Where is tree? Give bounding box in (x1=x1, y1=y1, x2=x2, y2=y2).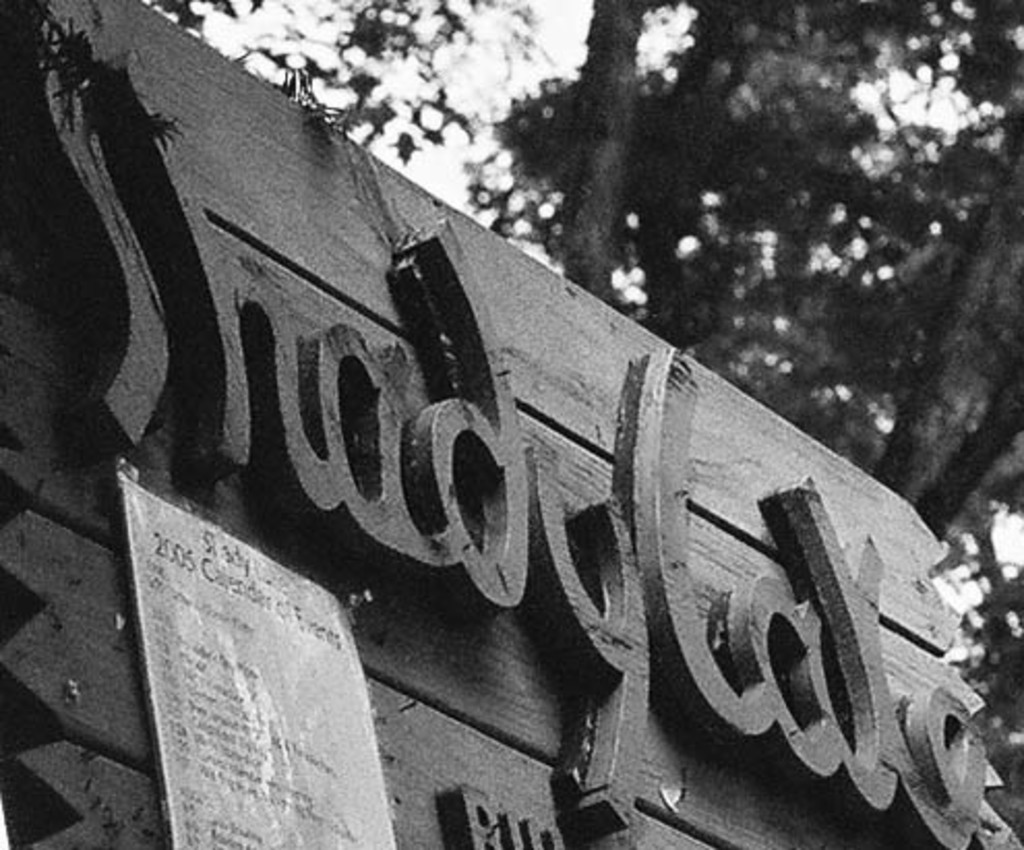
(x1=116, y1=0, x2=1022, y2=606).
